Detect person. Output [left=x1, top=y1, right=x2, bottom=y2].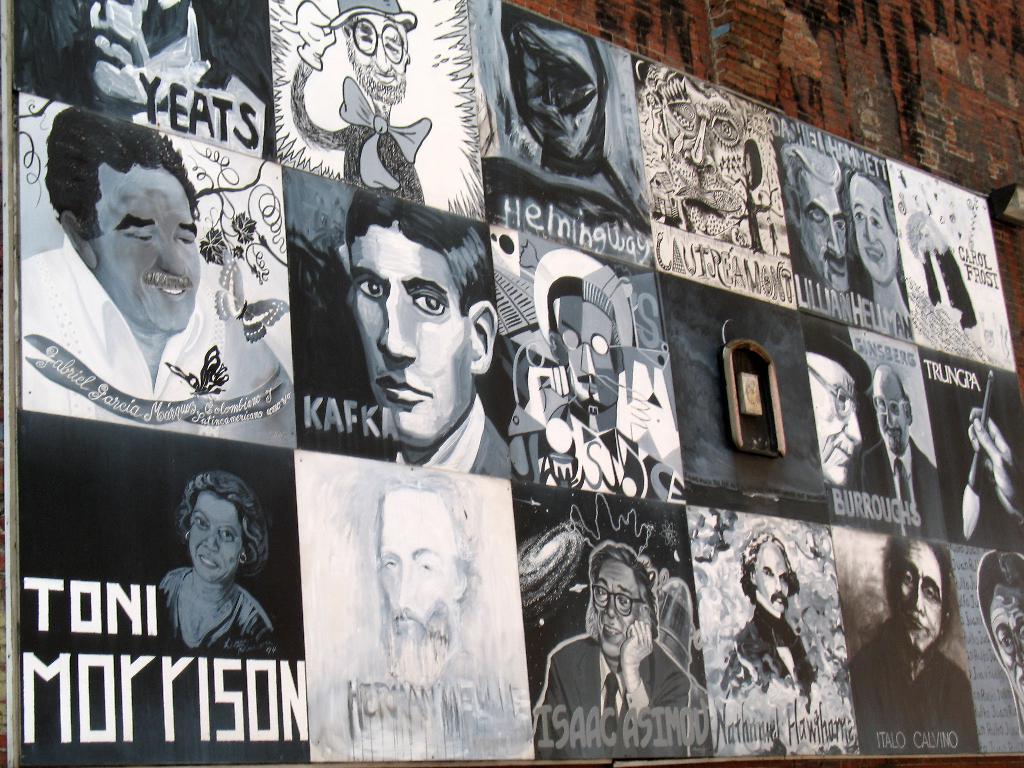
[left=783, top=145, right=842, bottom=300].
